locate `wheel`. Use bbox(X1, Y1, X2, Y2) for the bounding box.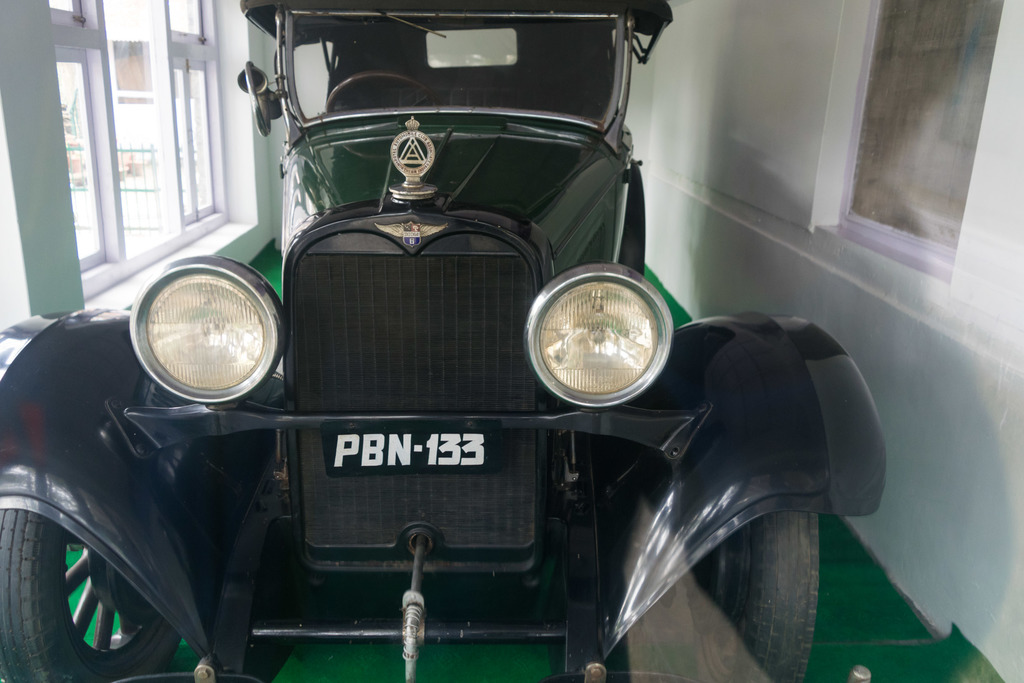
bbox(18, 501, 179, 675).
